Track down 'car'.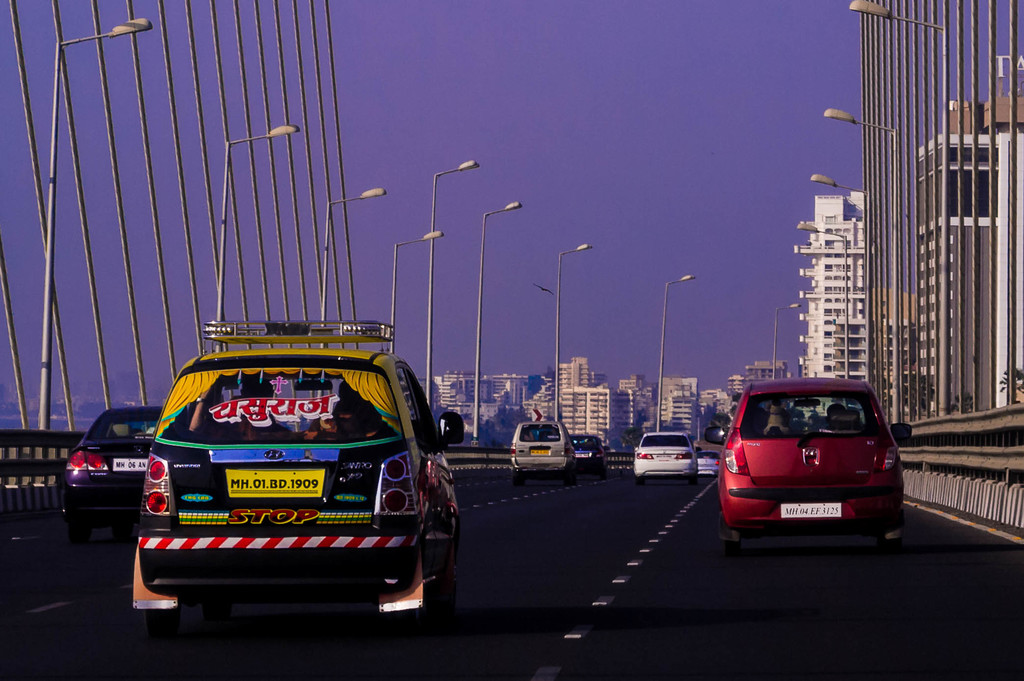
Tracked to pyautogui.locateOnScreen(58, 403, 163, 545).
